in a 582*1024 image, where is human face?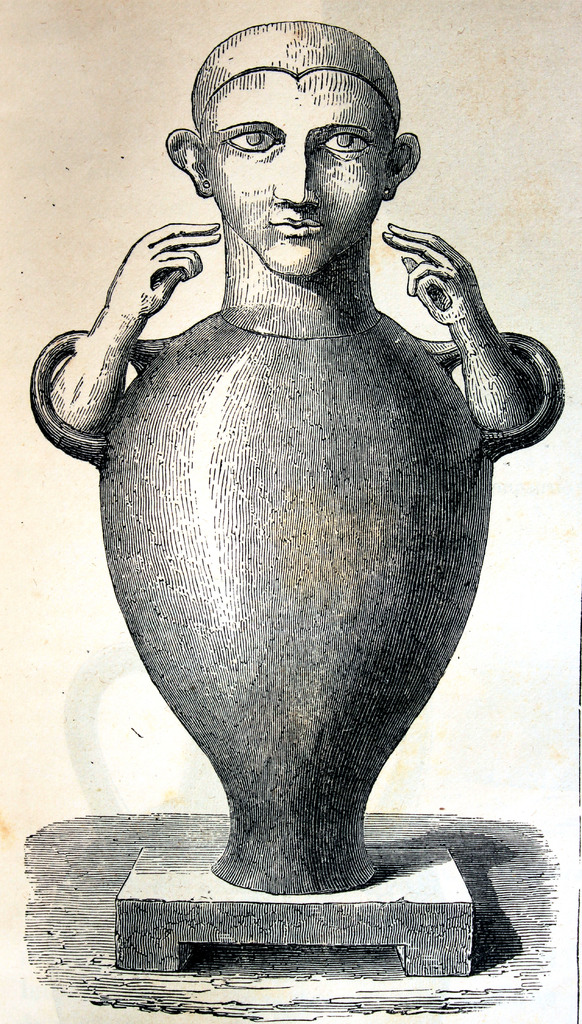
crop(201, 74, 383, 277).
